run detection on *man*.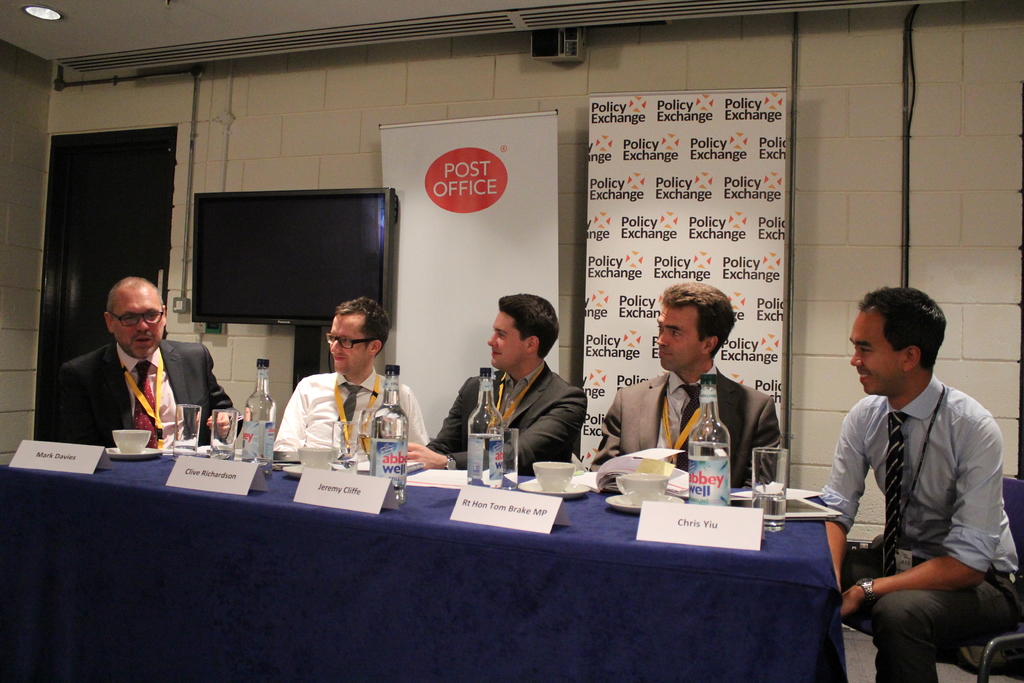
Result: {"x1": 276, "y1": 295, "x2": 431, "y2": 456}.
